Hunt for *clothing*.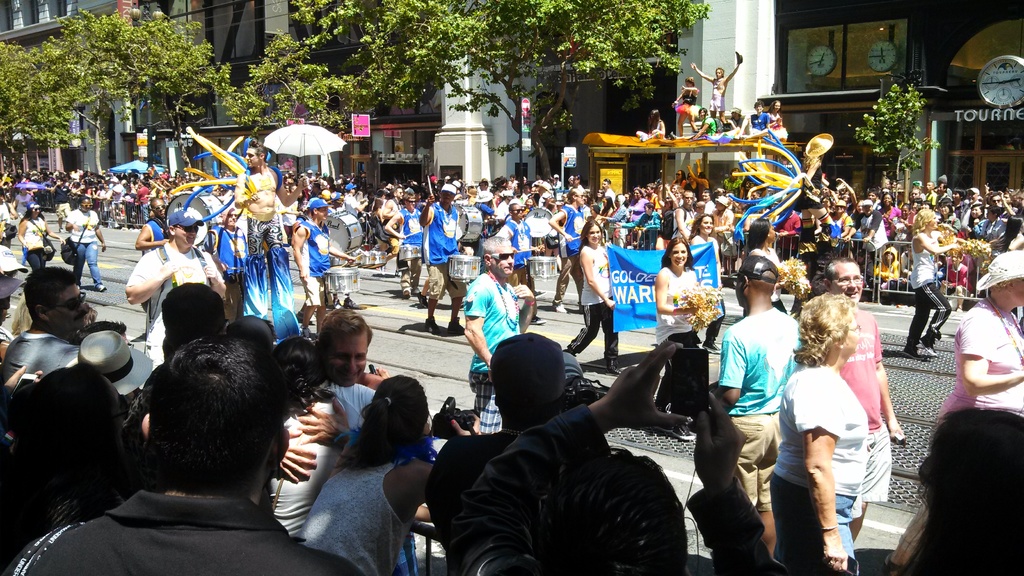
Hunted down at [467,267,525,433].
